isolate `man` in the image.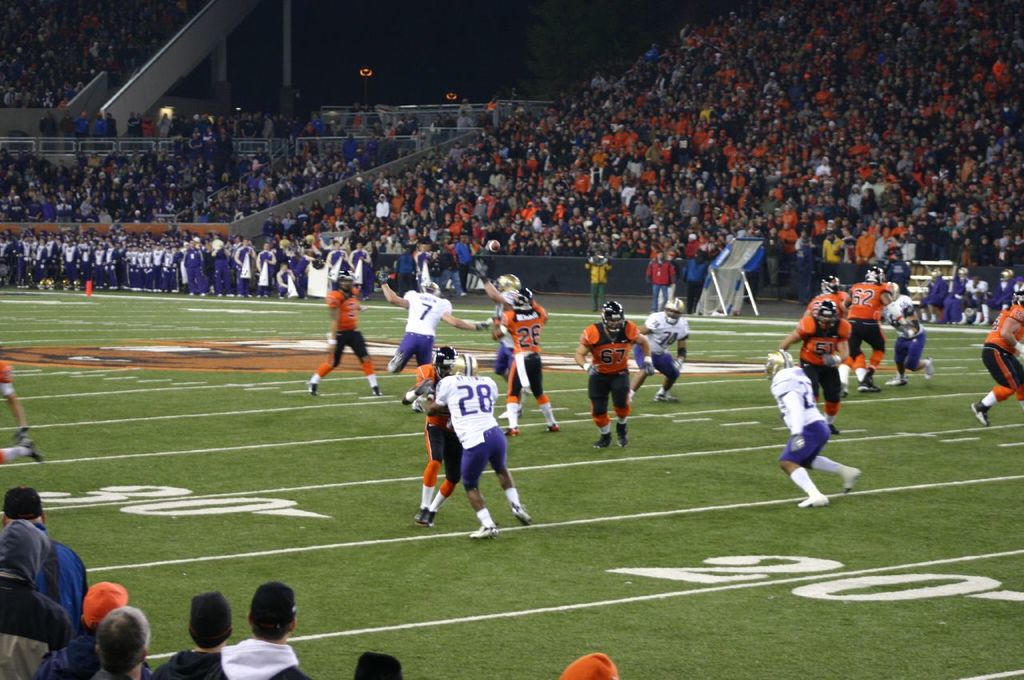
Isolated region: l=882, t=278, r=933, b=390.
